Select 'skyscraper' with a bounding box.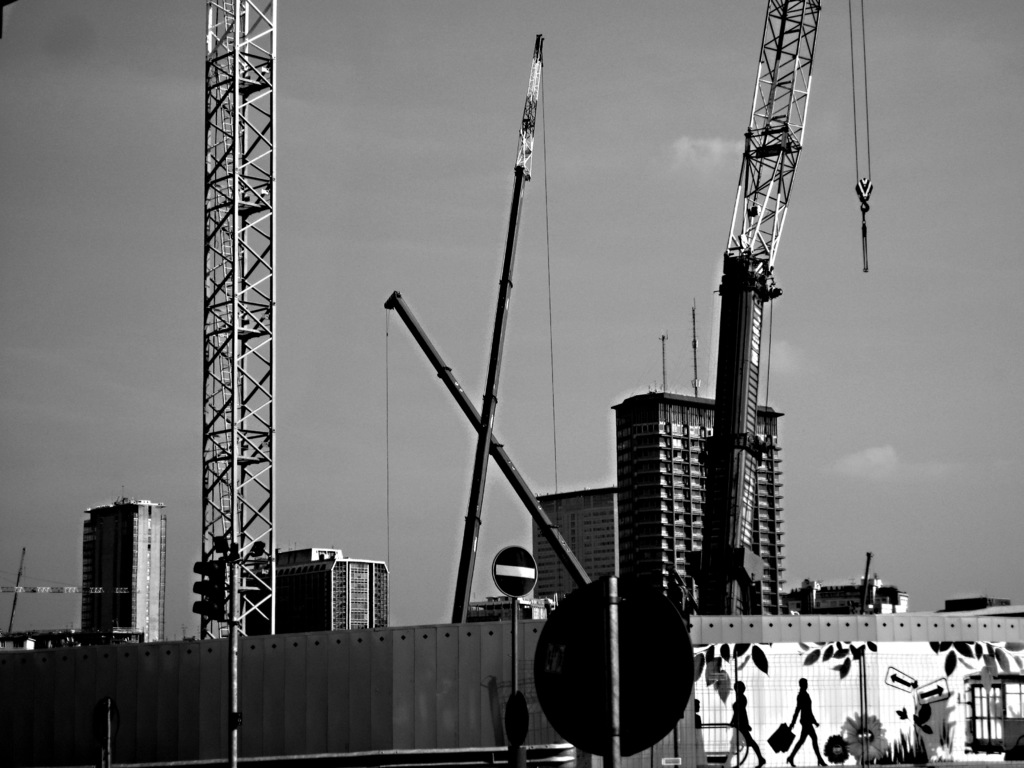
<box>614,392,782,610</box>.
